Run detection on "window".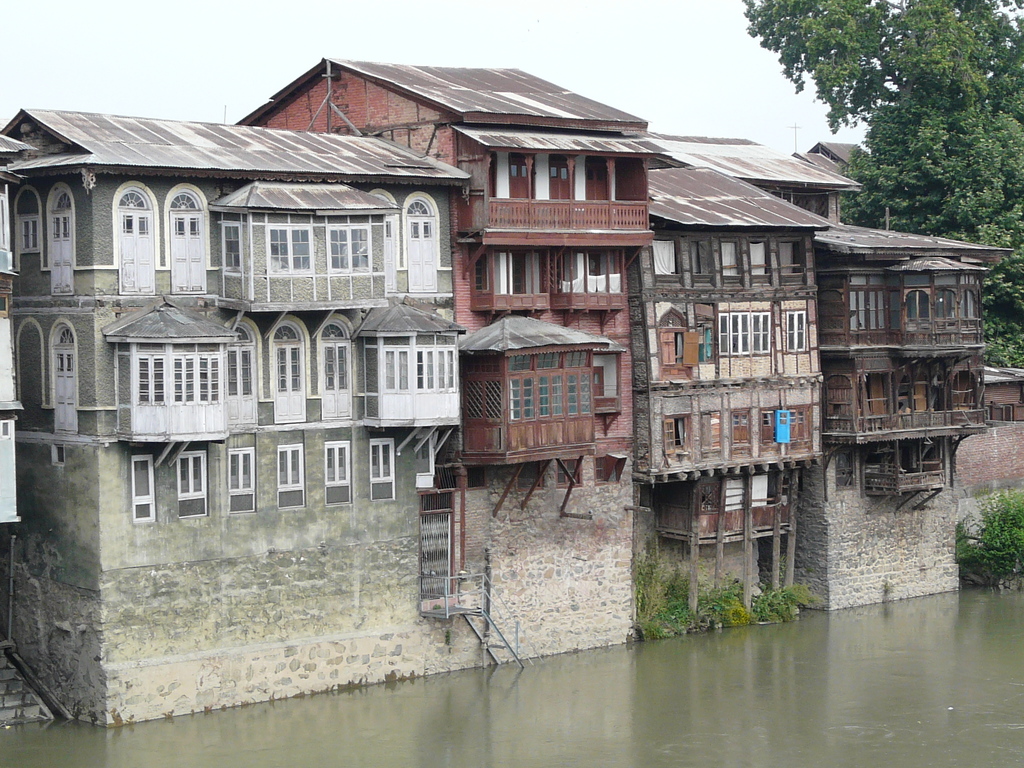
Result: pyautogui.locateOnScreen(126, 452, 154, 519).
